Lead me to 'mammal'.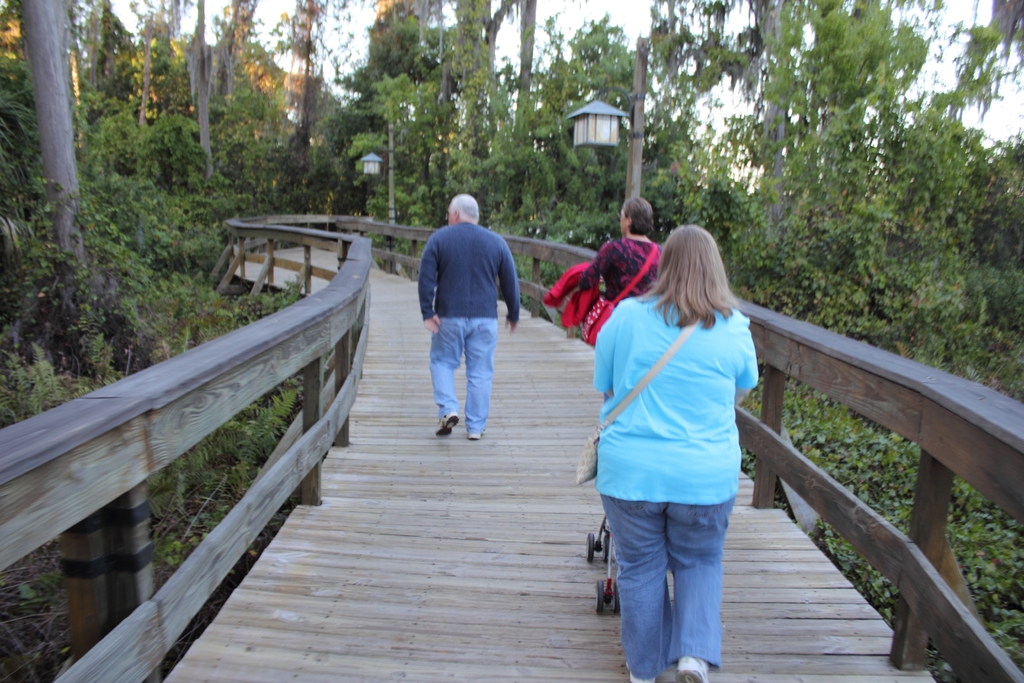
Lead to l=578, t=192, r=671, b=309.
